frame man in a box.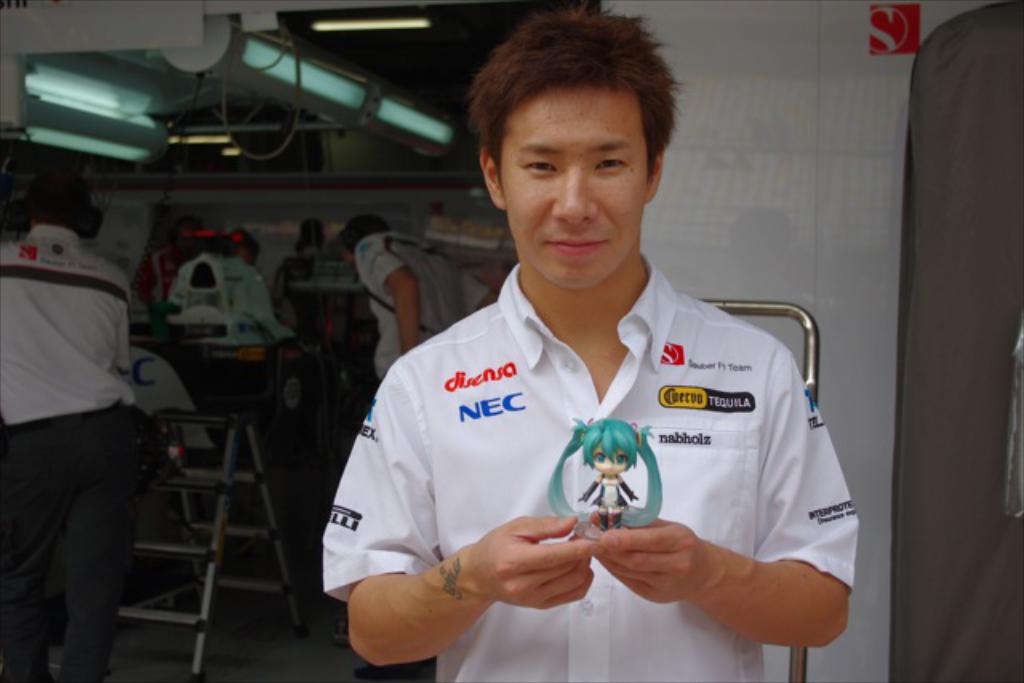
[left=341, top=211, right=504, bottom=406].
